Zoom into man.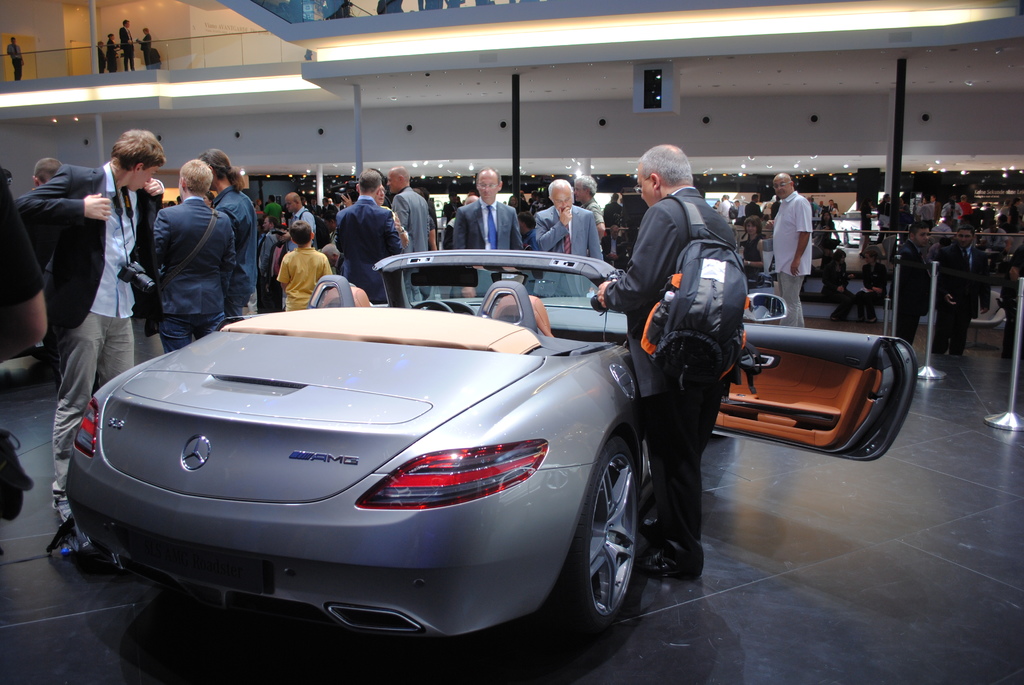
Zoom target: bbox=(572, 173, 607, 239).
